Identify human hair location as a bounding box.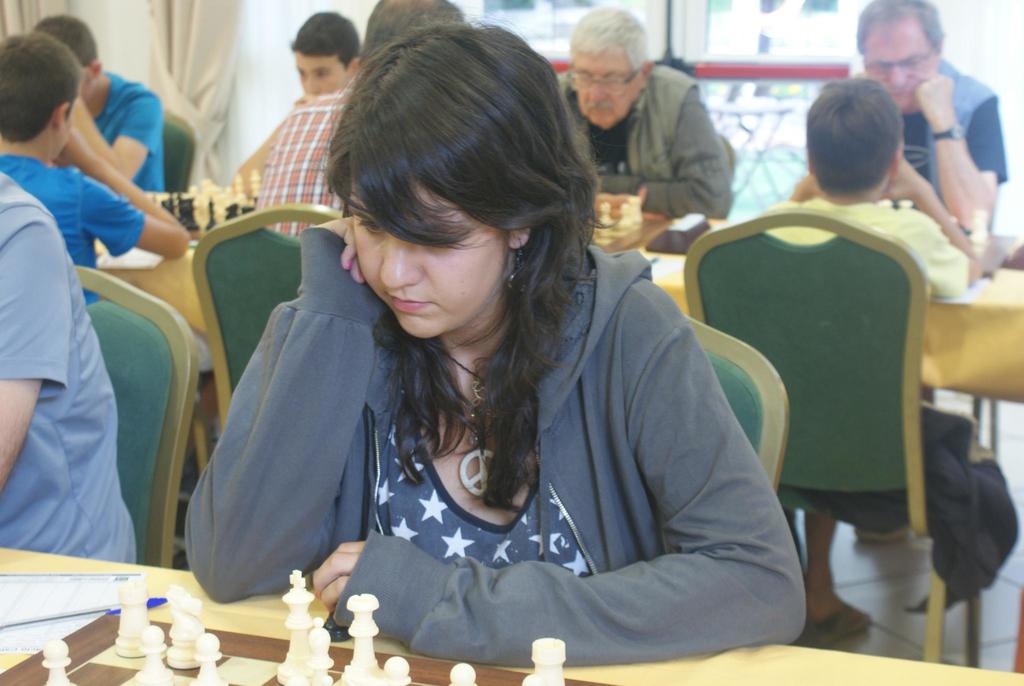
region(317, 1, 593, 429).
